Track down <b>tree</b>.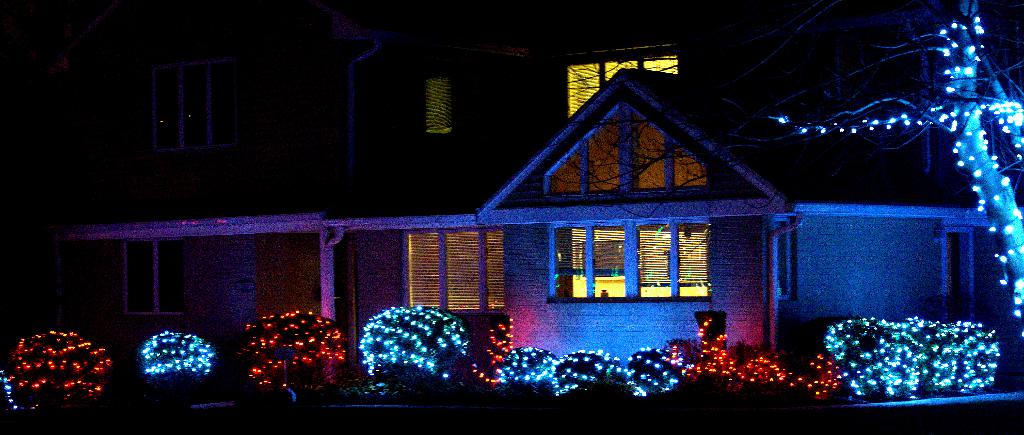
Tracked to bbox(811, 322, 922, 389).
